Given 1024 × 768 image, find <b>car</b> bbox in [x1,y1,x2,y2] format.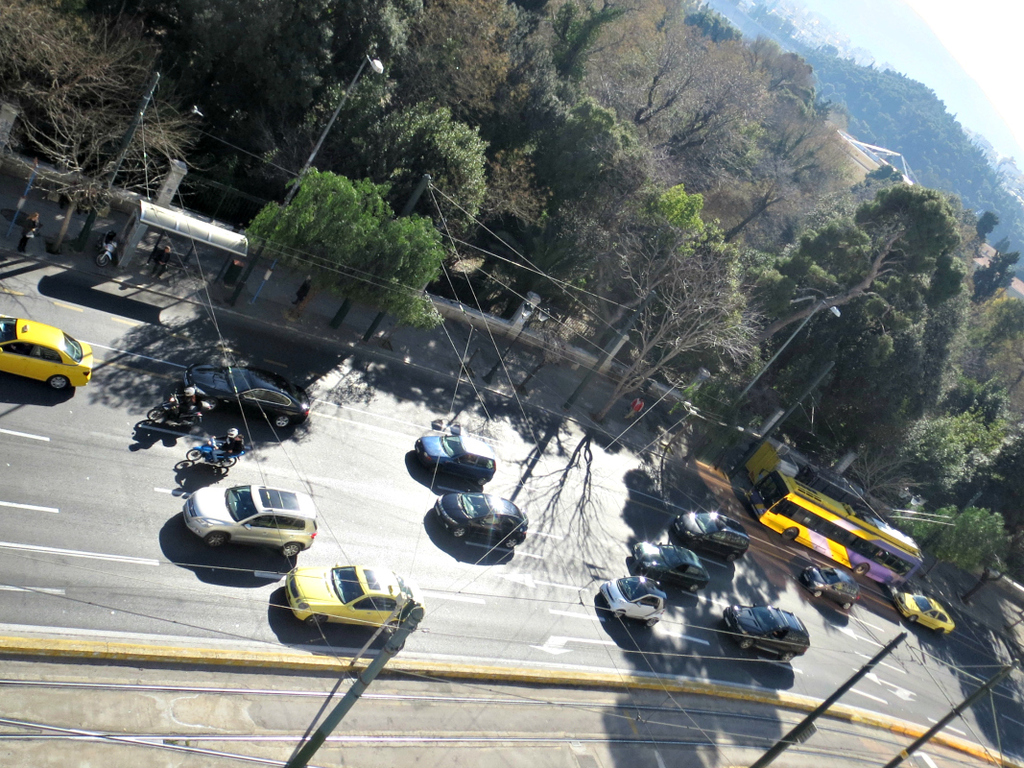
[284,564,425,628].
